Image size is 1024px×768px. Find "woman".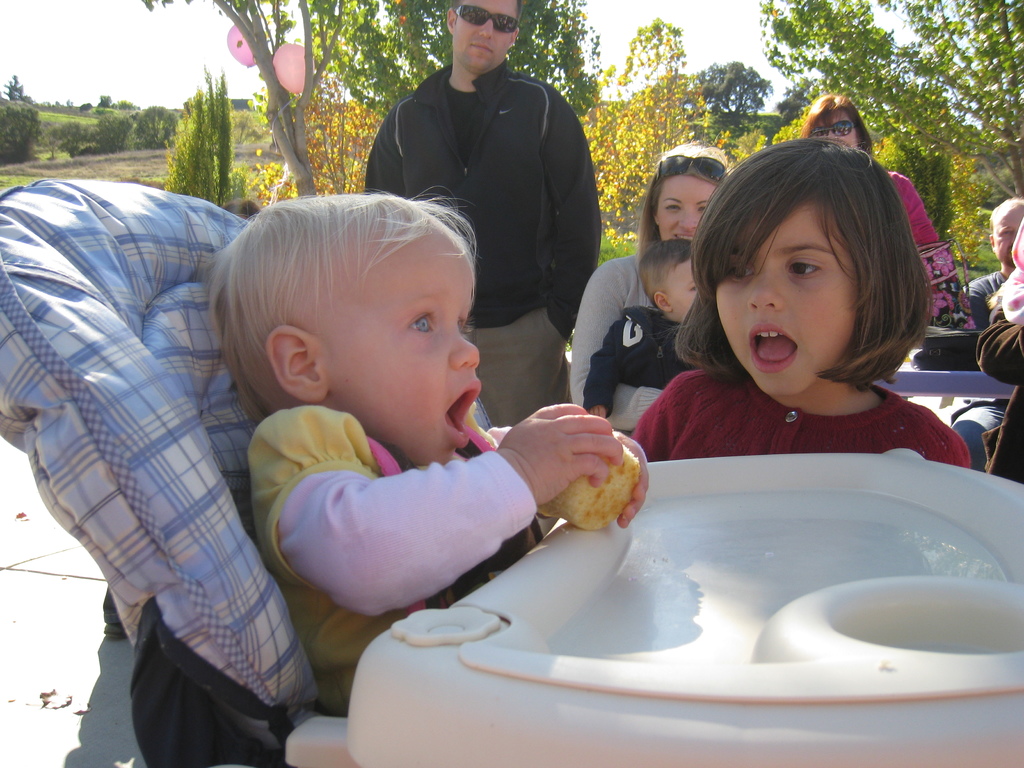
558, 141, 731, 442.
